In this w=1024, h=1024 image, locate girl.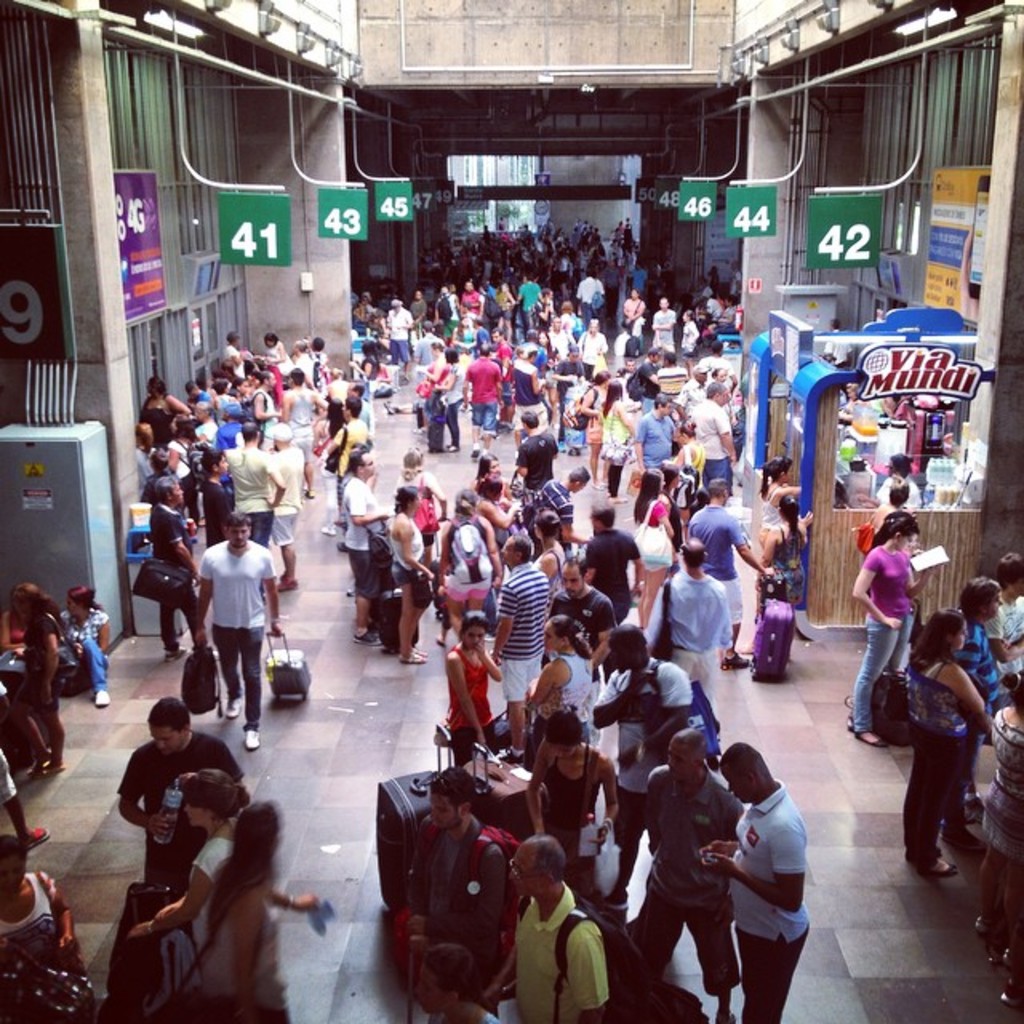
Bounding box: {"x1": 848, "y1": 509, "x2": 918, "y2": 752}.
